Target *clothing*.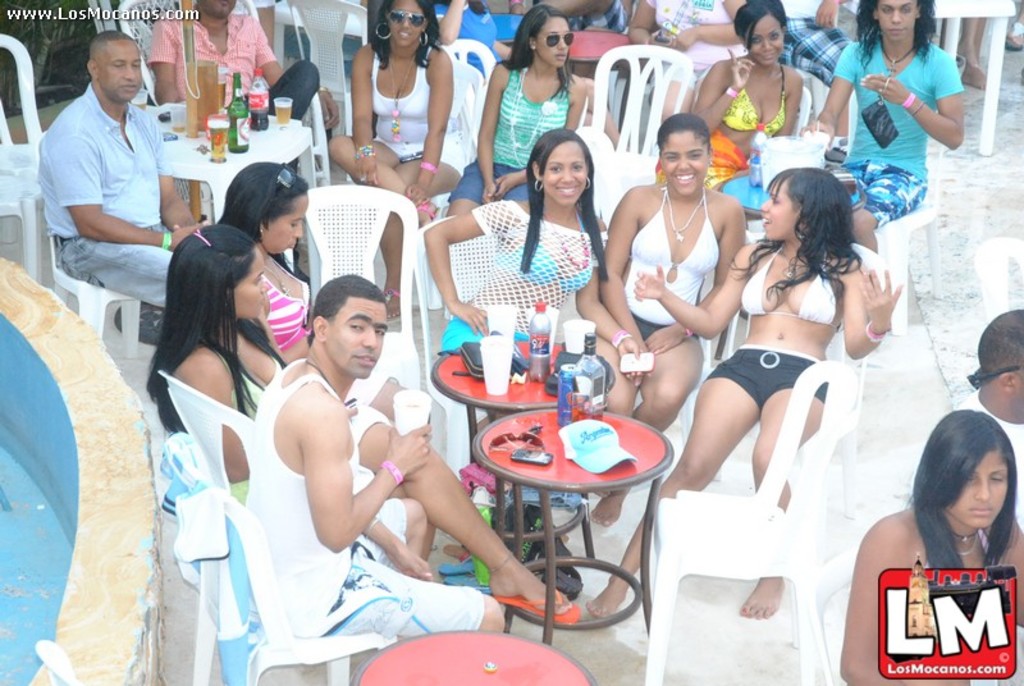
Target region: (367,52,429,174).
